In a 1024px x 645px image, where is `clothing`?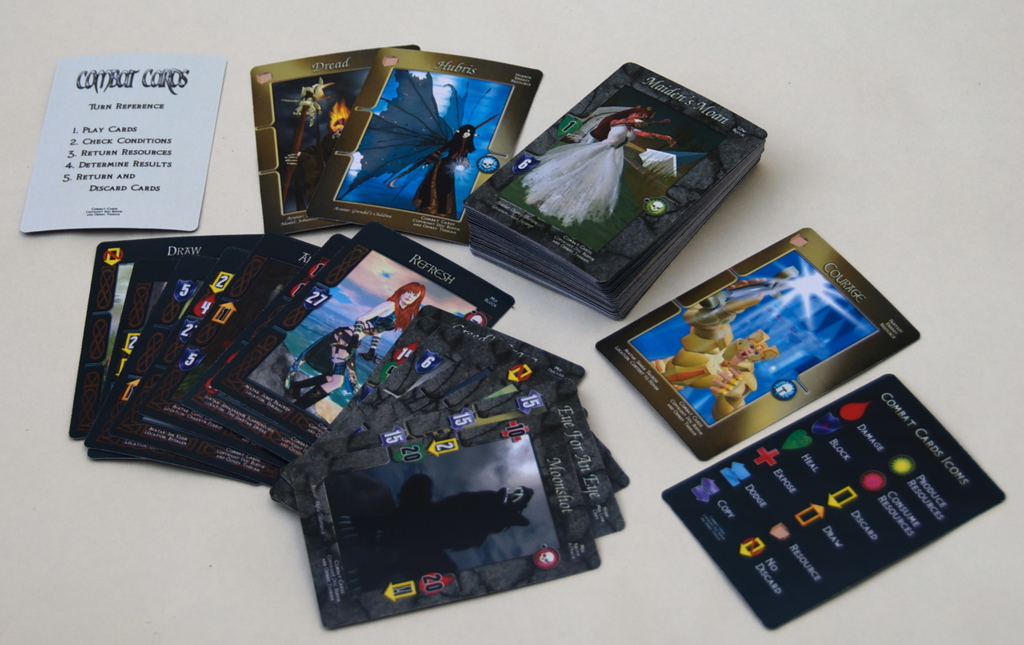
bbox=(520, 123, 635, 224).
